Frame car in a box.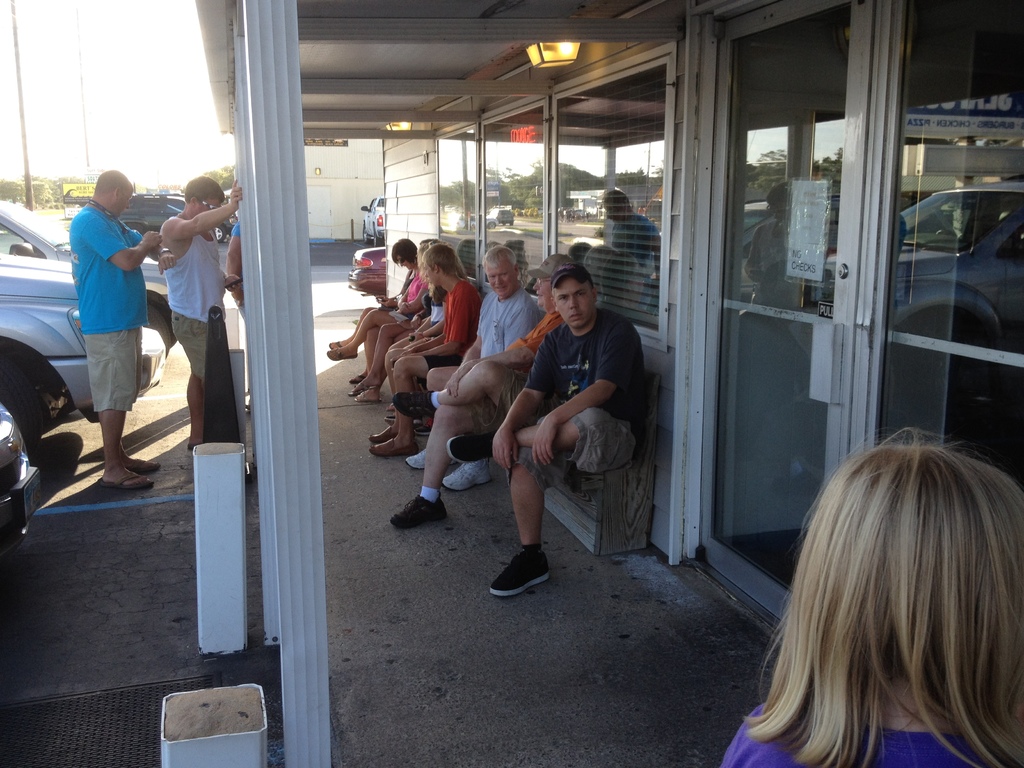
[x1=0, y1=196, x2=173, y2=362].
